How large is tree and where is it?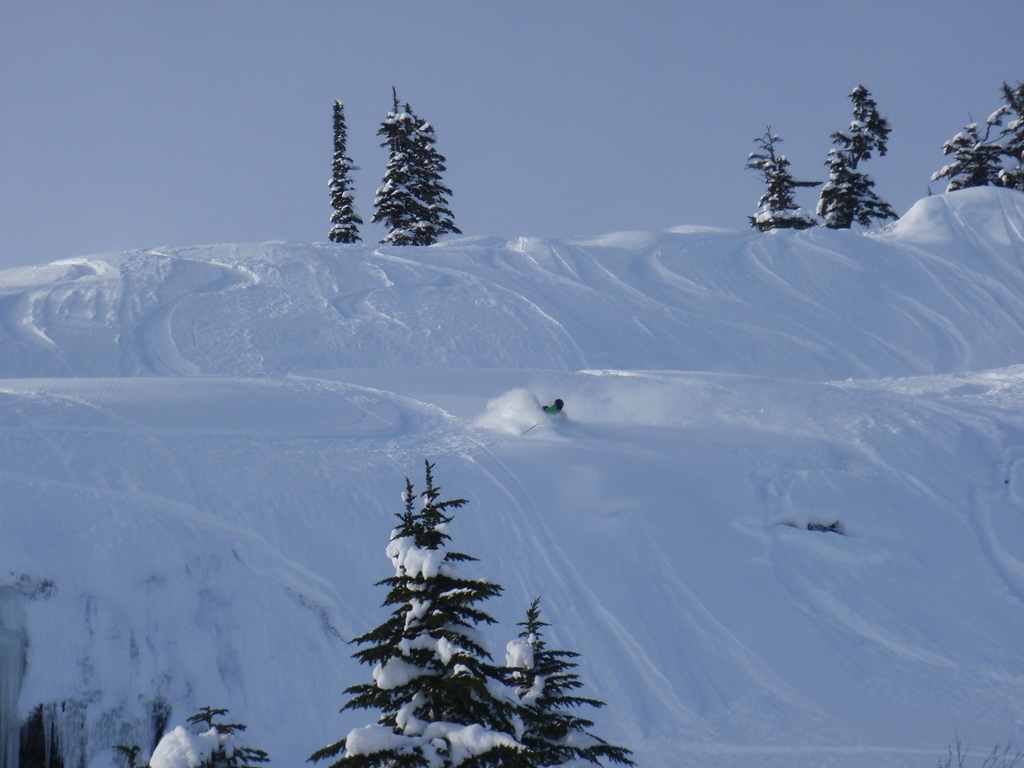
Bounding box: [x1=503, y1=598, x2=628, y2=767].
